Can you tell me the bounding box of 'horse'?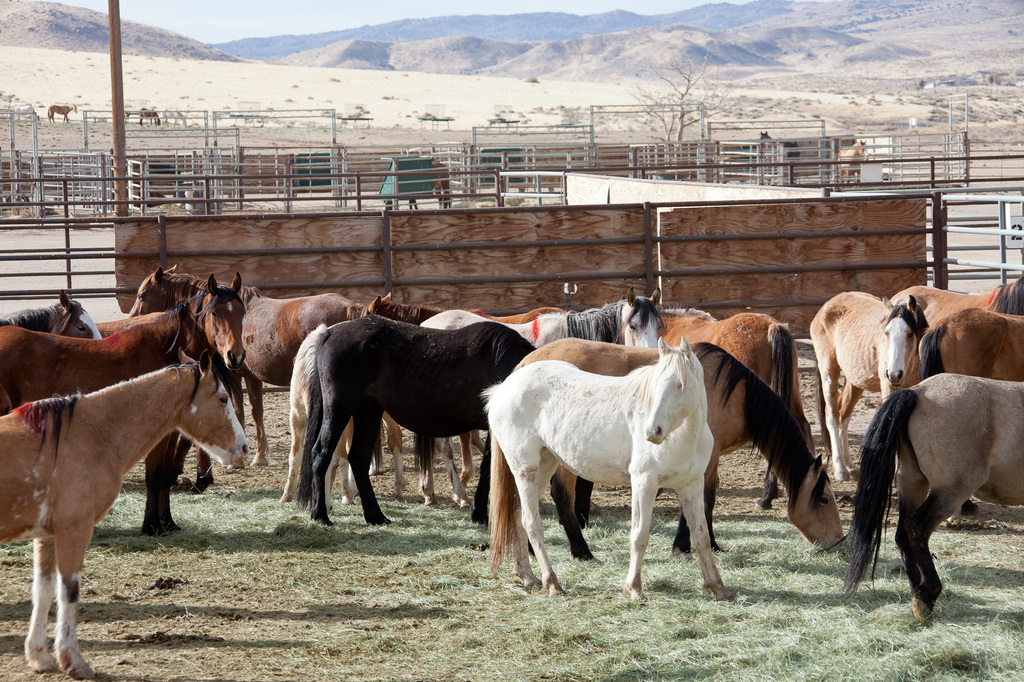
box=[0, 345, 252, 681].
